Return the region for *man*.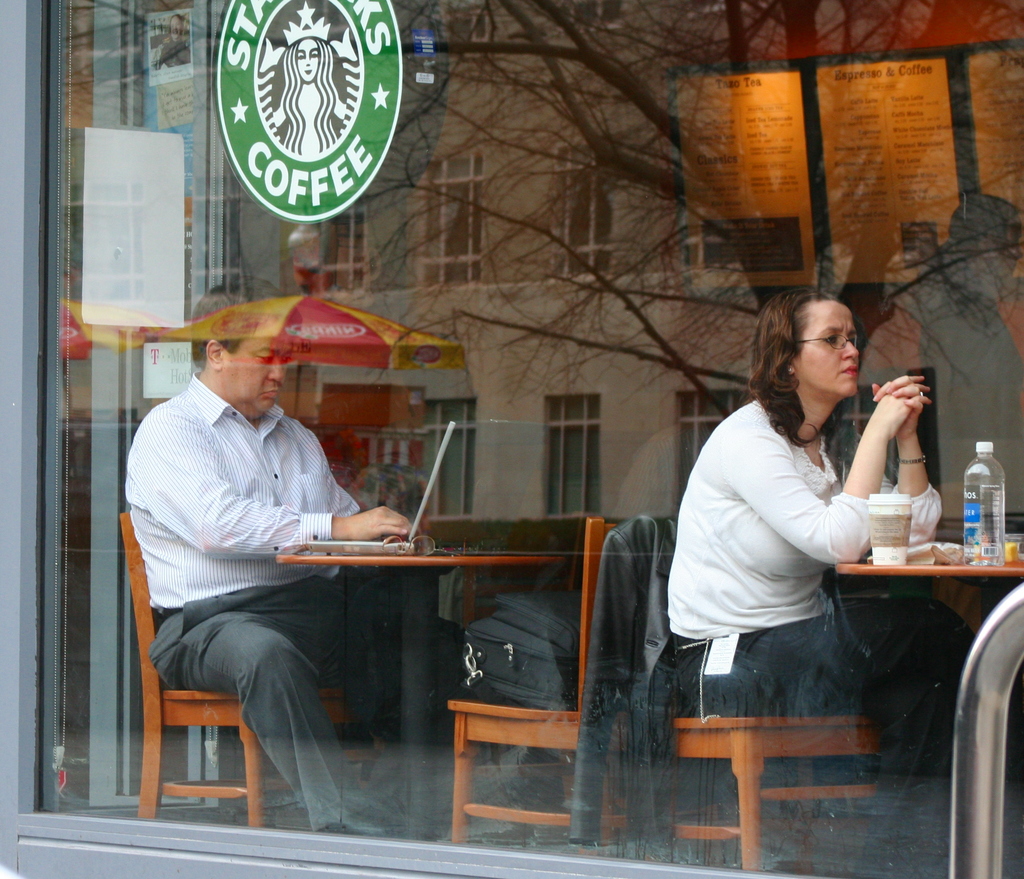
[x1=118, y1=278, x2=394, y2=814].
